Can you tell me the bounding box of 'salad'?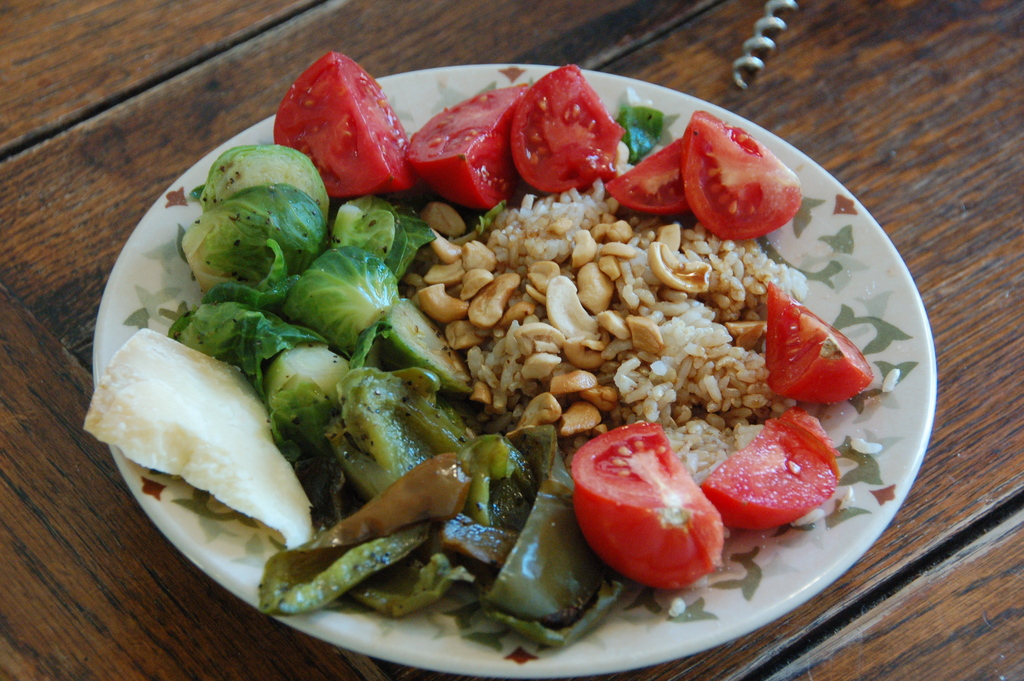
BBox(74, 44, 900, 652).
